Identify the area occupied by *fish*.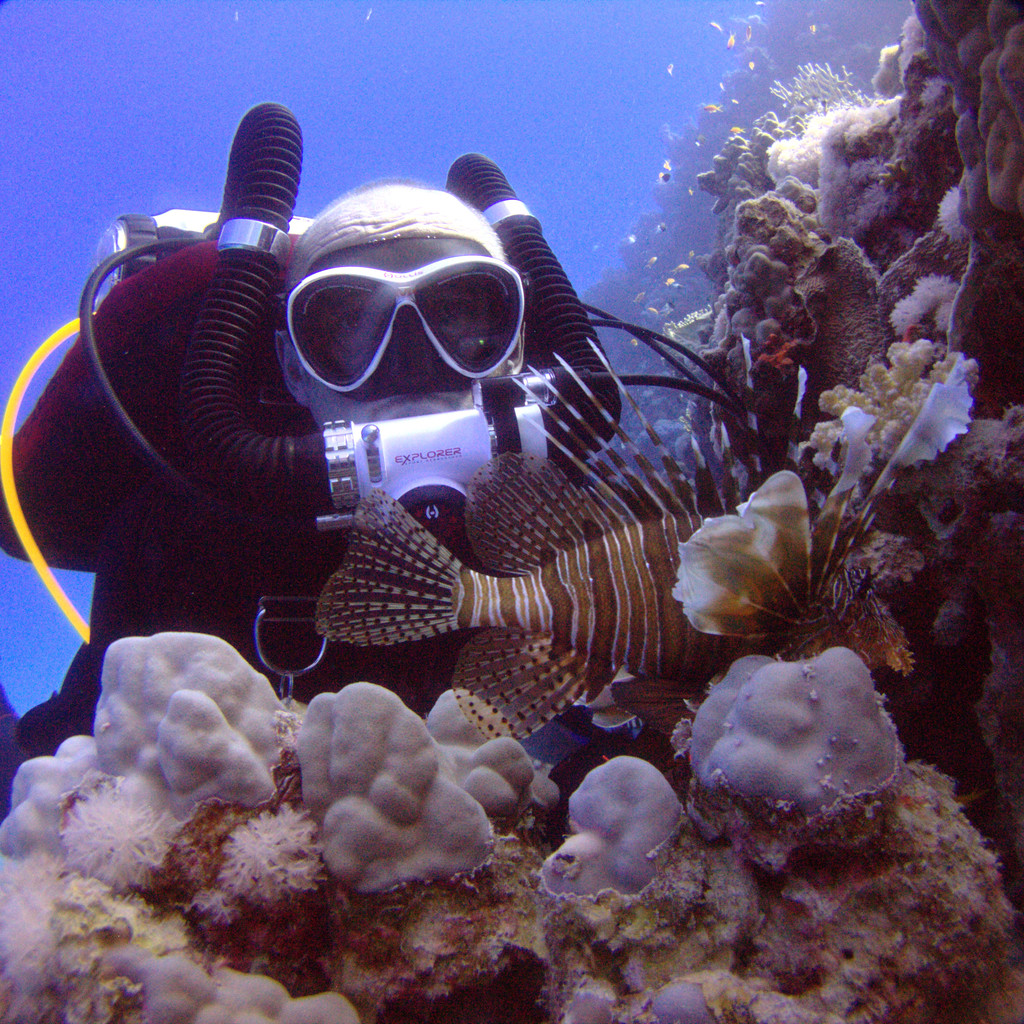
Area: (left=660, top=158, right=673, bottom=172).
